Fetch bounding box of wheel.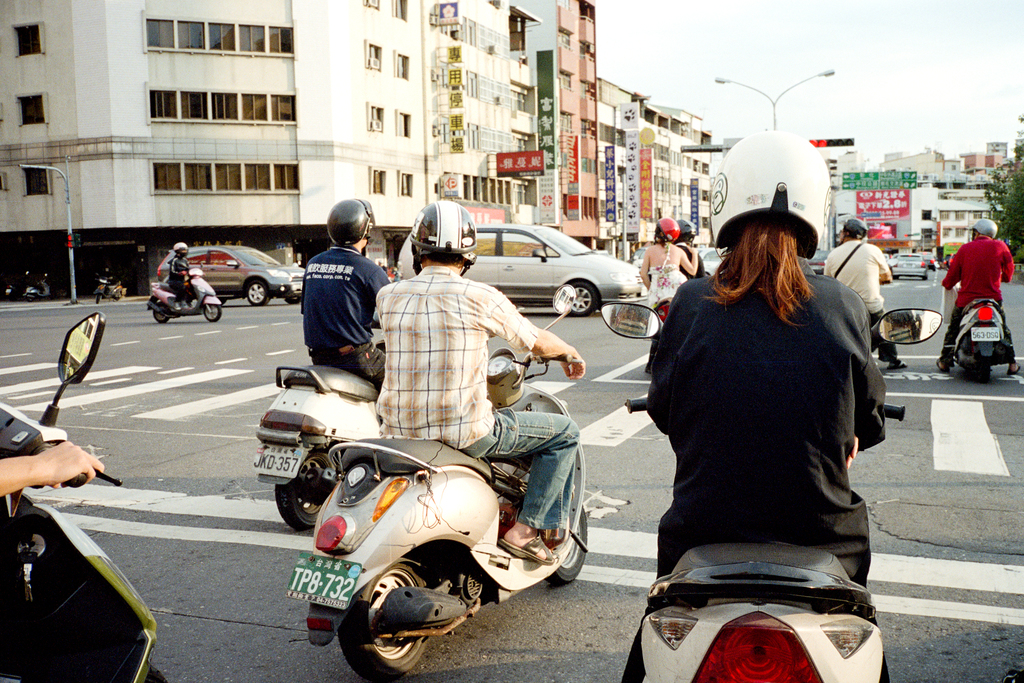
Bbox: {"left": 97, "top": 294, "right": 99, "bottom": 304}.
